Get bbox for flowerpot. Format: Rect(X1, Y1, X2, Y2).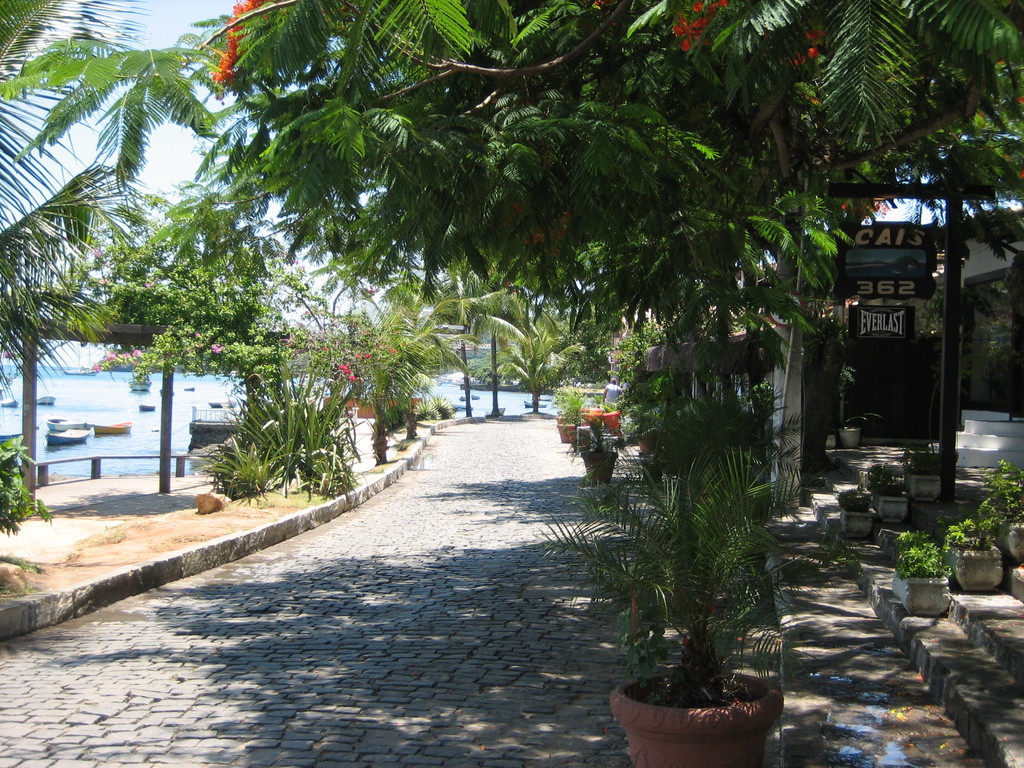
Rect(837, 424, 865, 447).
